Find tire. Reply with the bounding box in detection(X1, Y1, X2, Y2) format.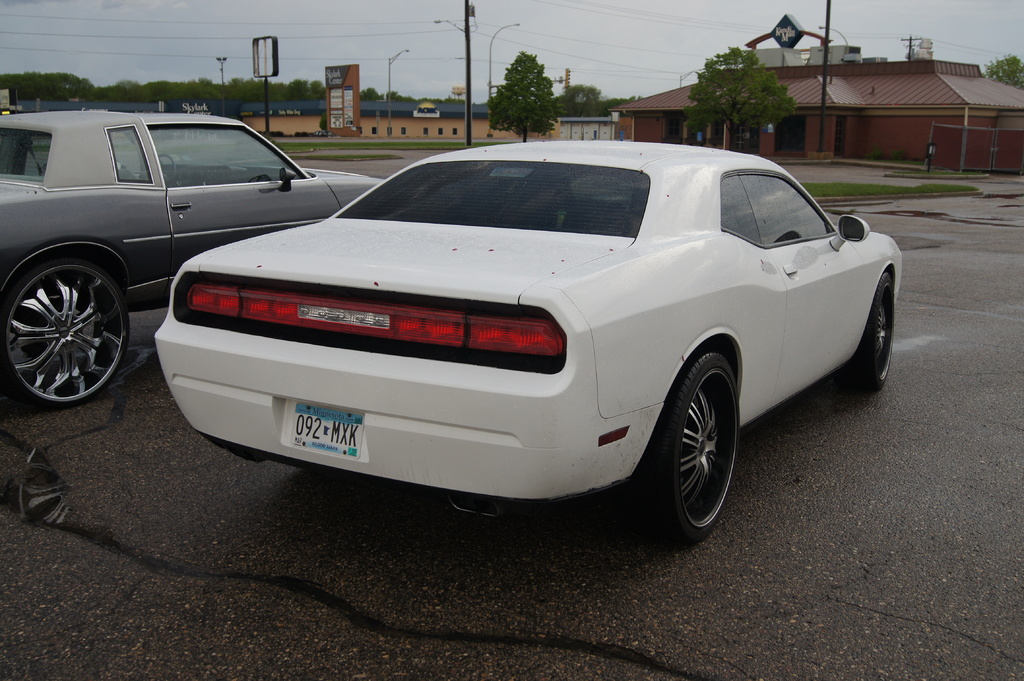
detection(634, 352, 739, 544).
